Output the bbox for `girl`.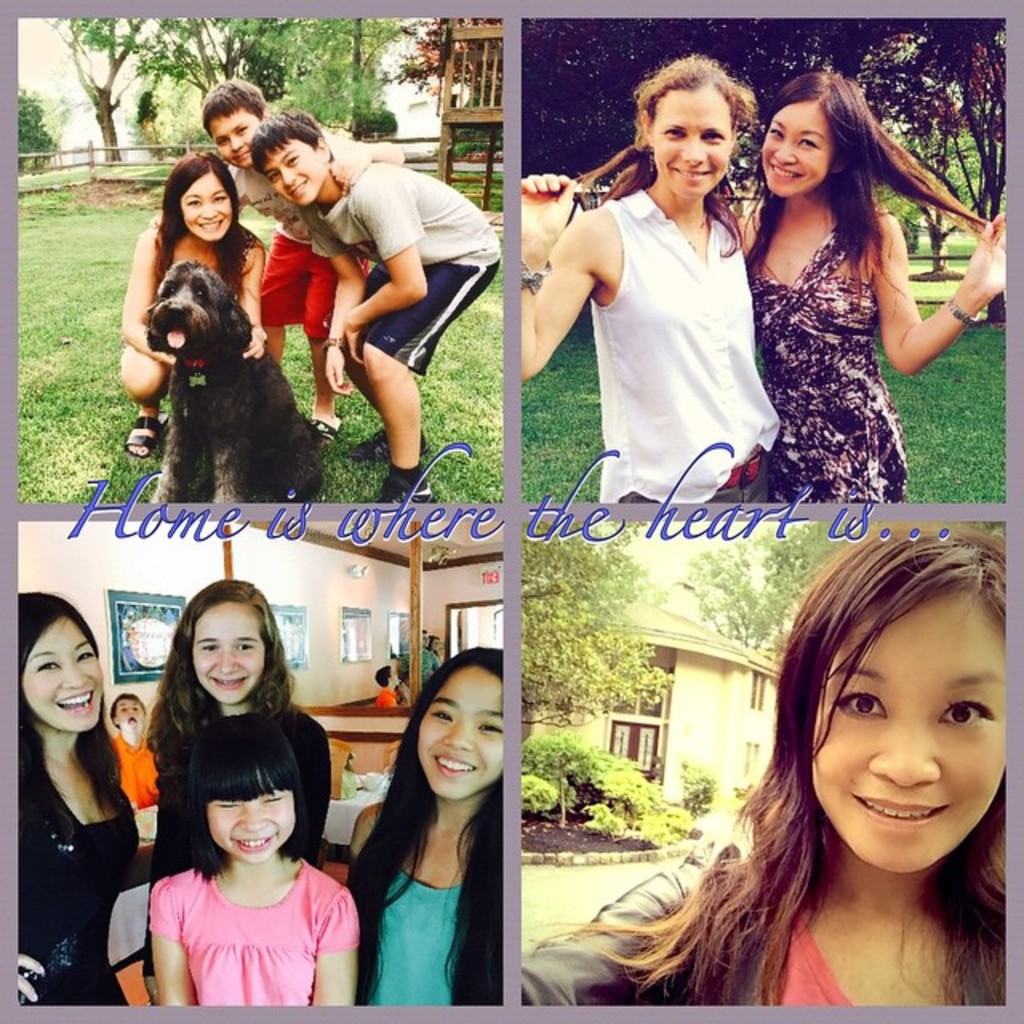
bbox=[150, 709, 355, 1005].
